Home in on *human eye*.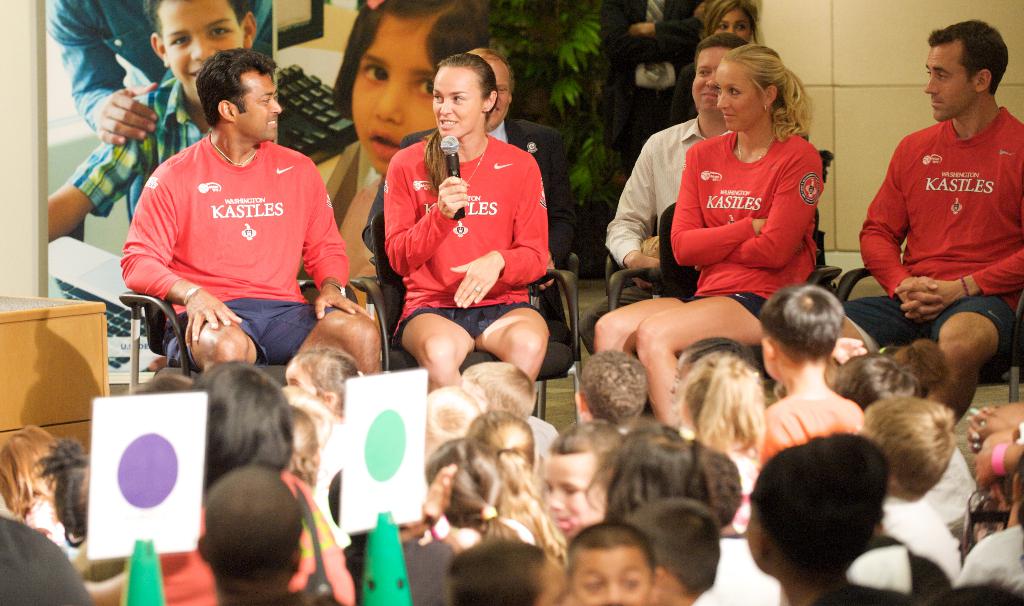
Homed in at box=[719, 19, 725, 32].
